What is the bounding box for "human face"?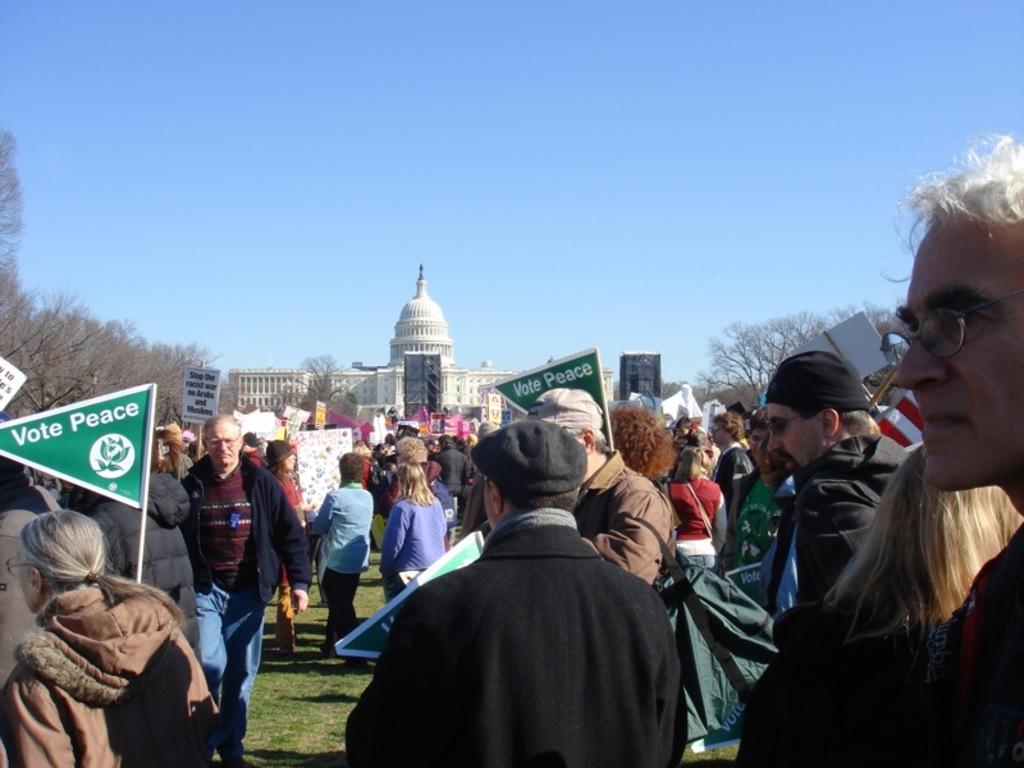
box=[765, 403, 822, 472].
